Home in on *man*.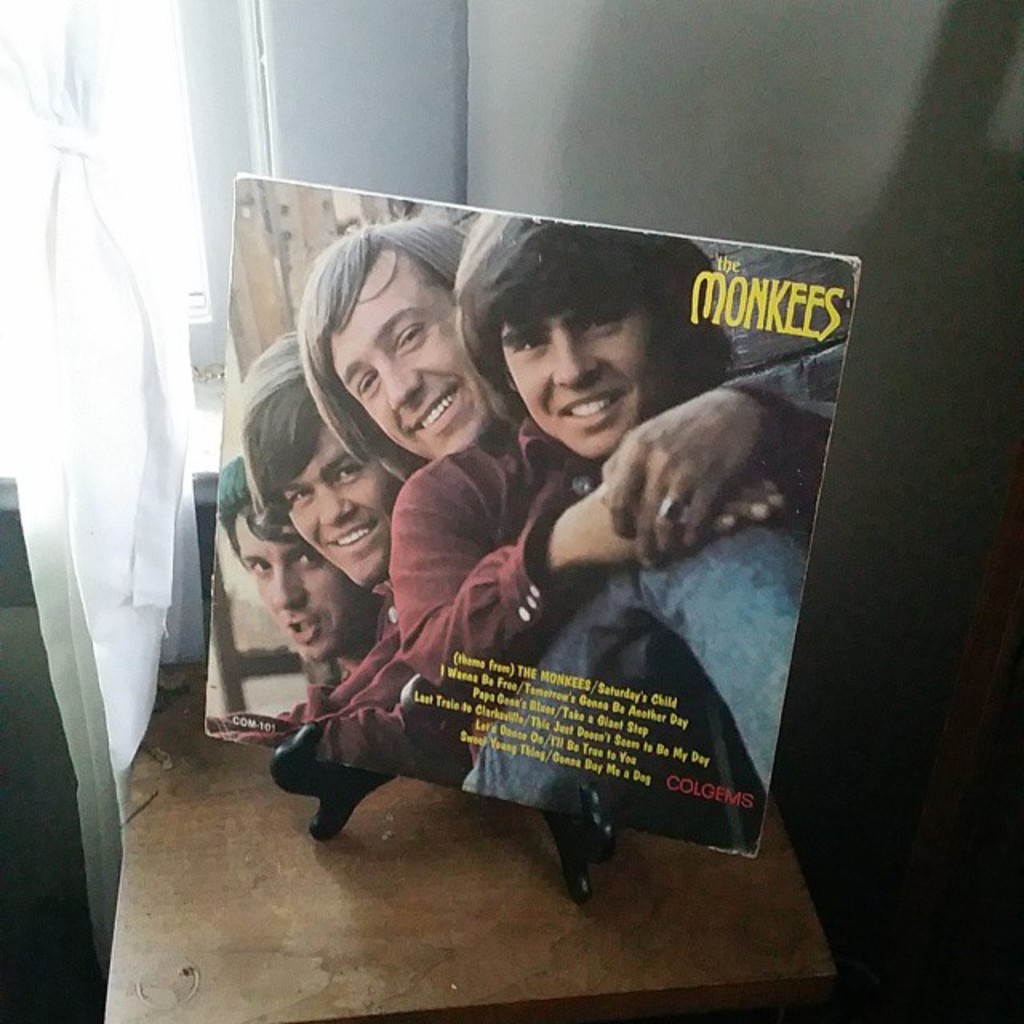
Homed in at [x1=216, y1=445, x2=381, y2=688].
